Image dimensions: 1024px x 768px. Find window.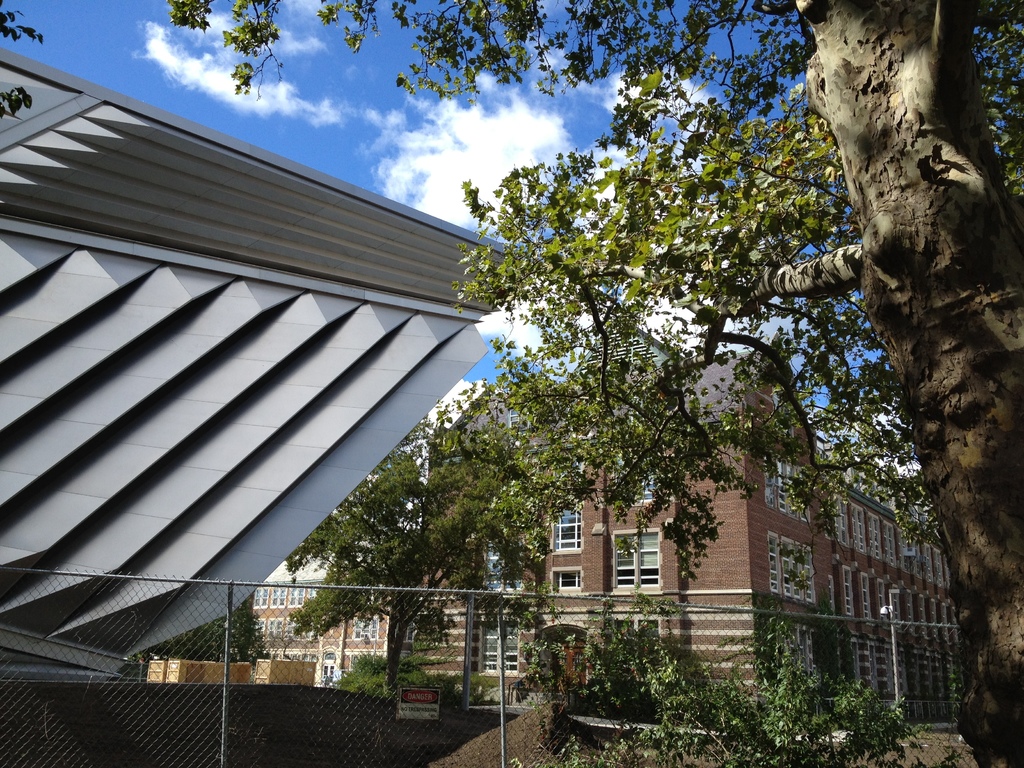
(907, 586, 920, 637).
